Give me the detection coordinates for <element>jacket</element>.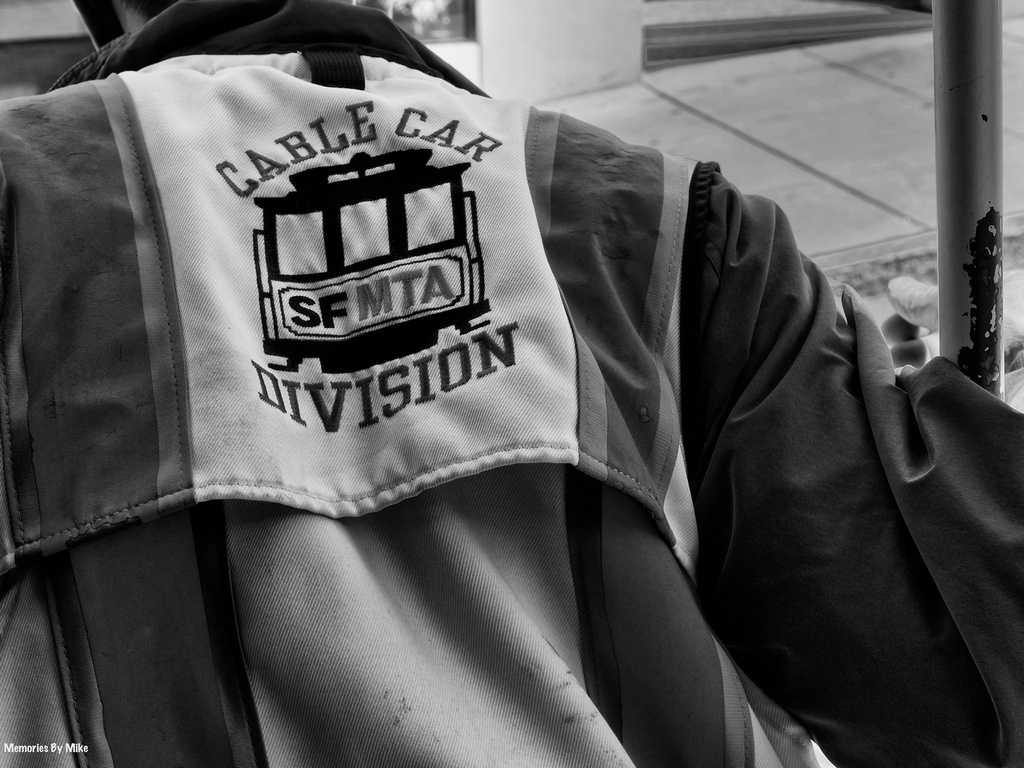
l=0, t=0, r=1023, b=767.
